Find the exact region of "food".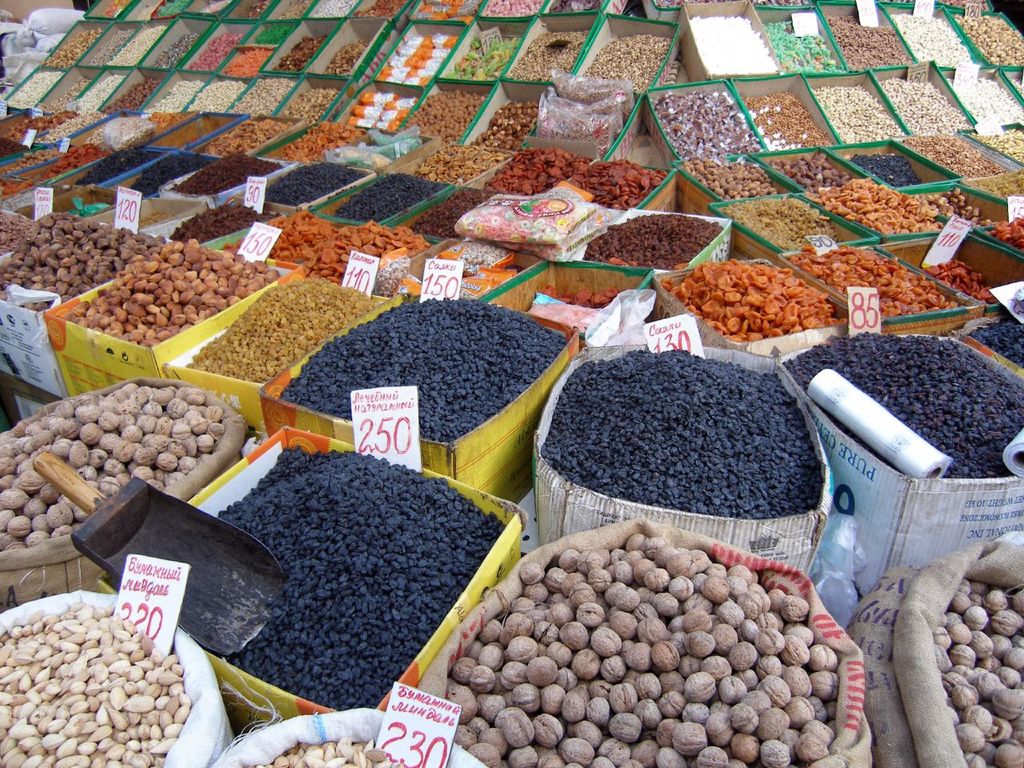
Exact region: [302, 218, 430, 288].
